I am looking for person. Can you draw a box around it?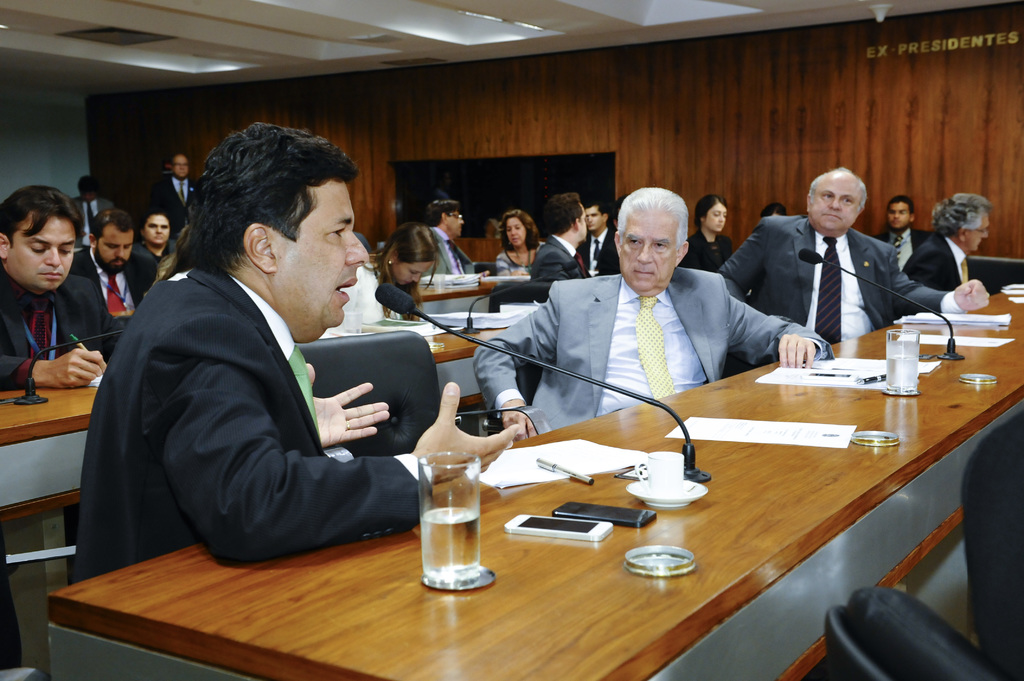
Sure, the bounding box is <box>719,167,999,378</box>.
